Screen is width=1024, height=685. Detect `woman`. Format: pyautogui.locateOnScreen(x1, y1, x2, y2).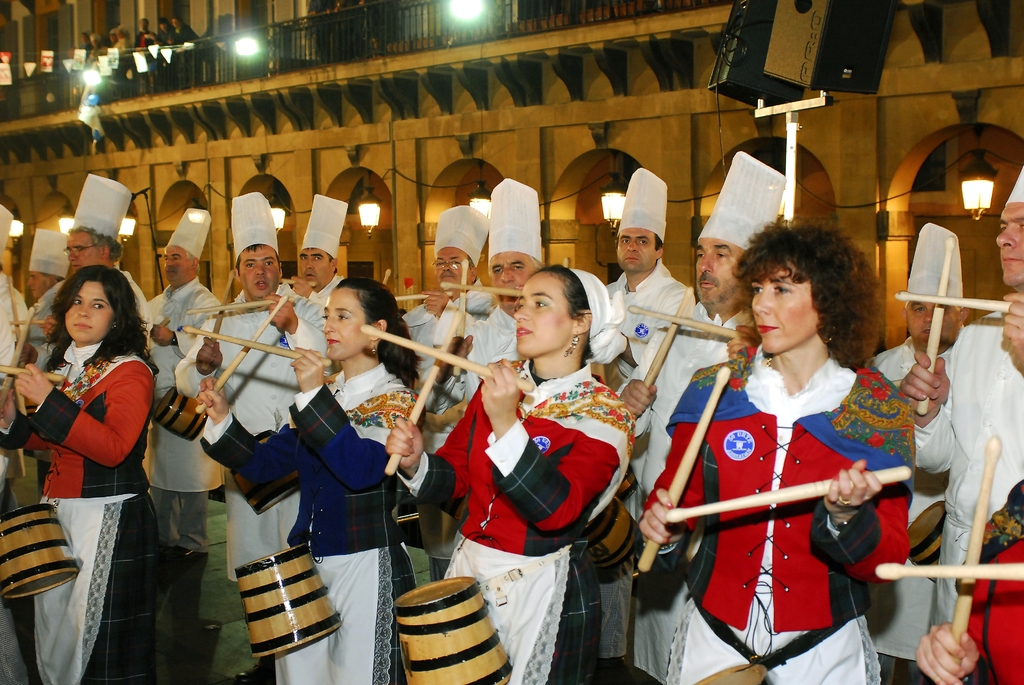
pyautogui.locateOnScreen(154, 15, 175, 54).
